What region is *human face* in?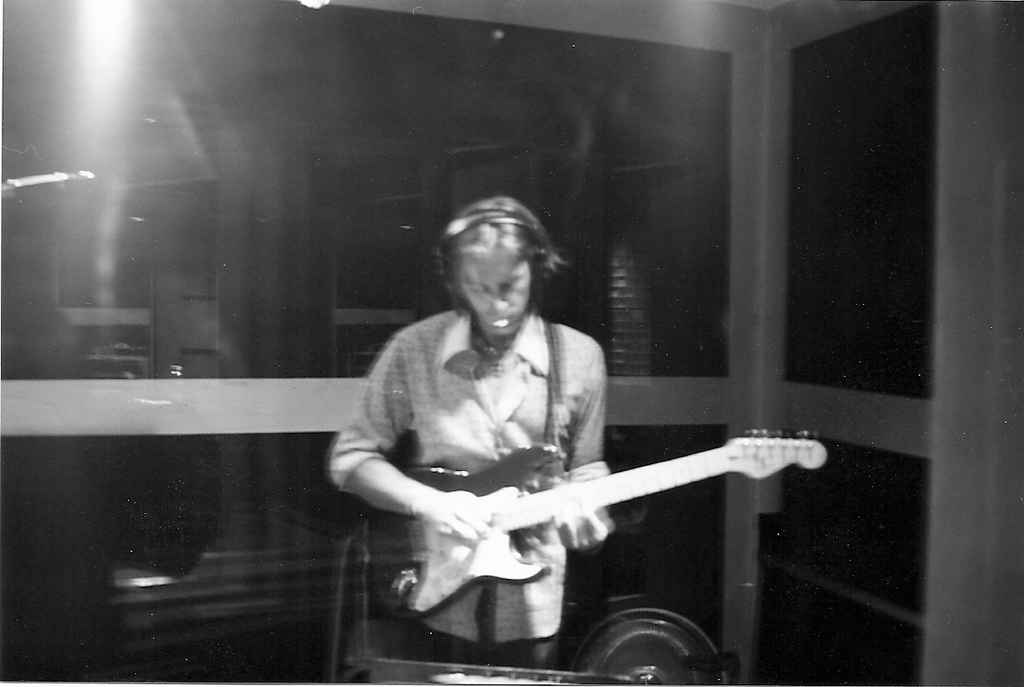
left=462, top=261, right=529, bottom=338.
